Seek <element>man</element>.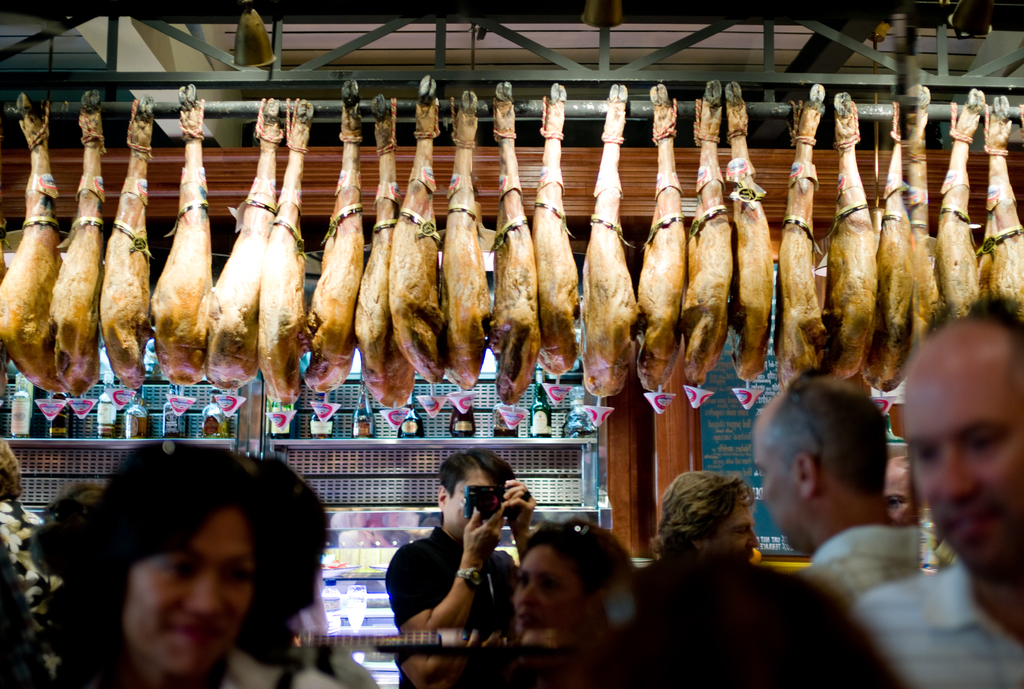
747, 368, 942, 610.
